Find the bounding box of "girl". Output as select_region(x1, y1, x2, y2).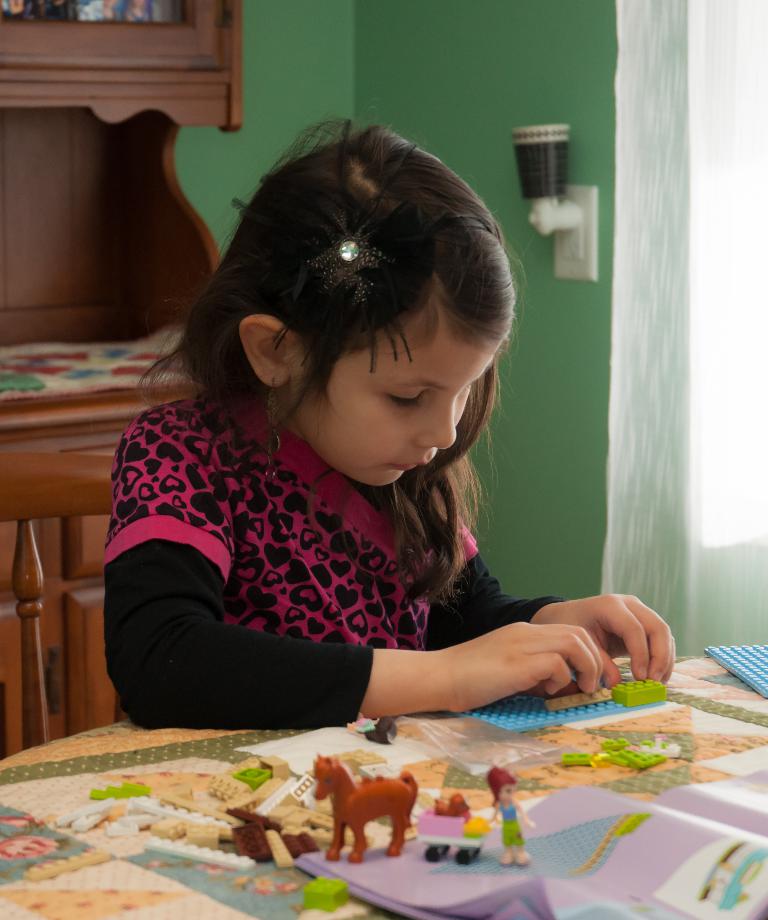
select_region(99, 114, 676, 736).
